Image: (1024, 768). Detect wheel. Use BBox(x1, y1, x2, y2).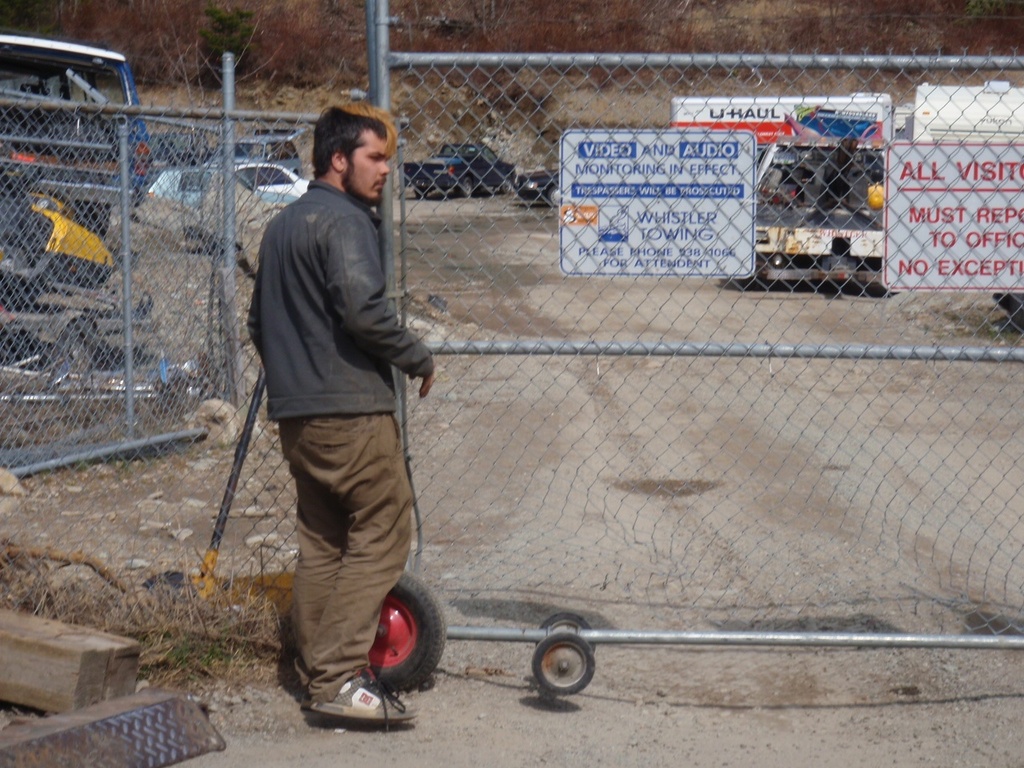
BBox(527, 634, 593, 698).
